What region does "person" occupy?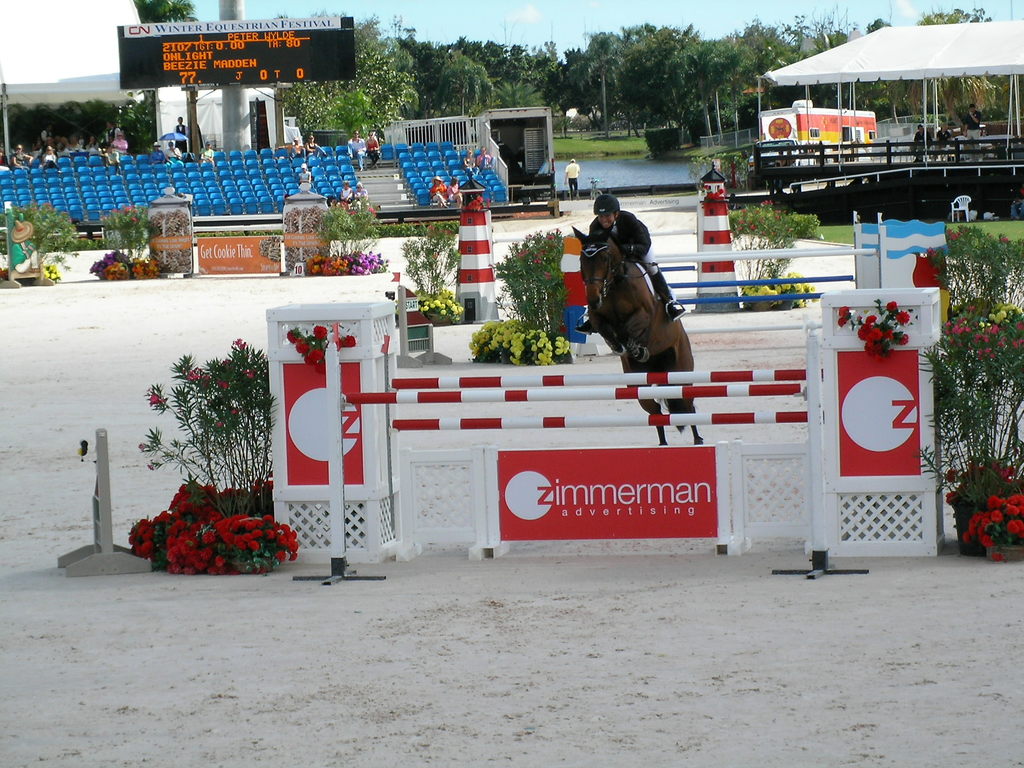
rect(303, 134, 324, 156).
